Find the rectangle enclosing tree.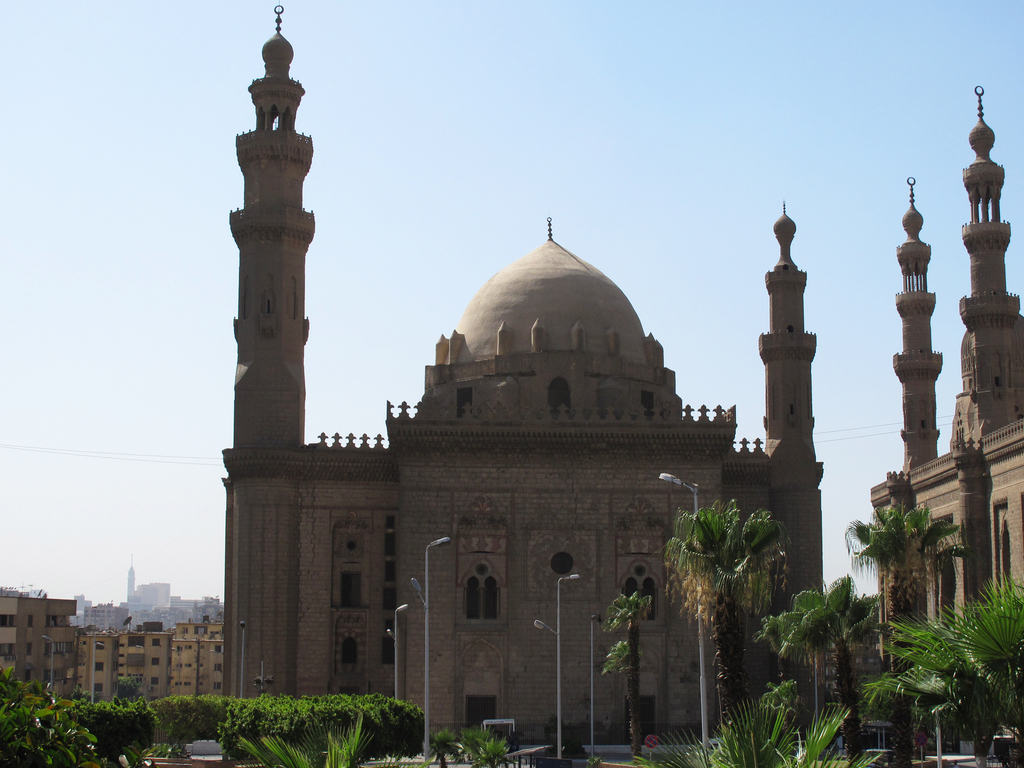
[843,503,973,767].
